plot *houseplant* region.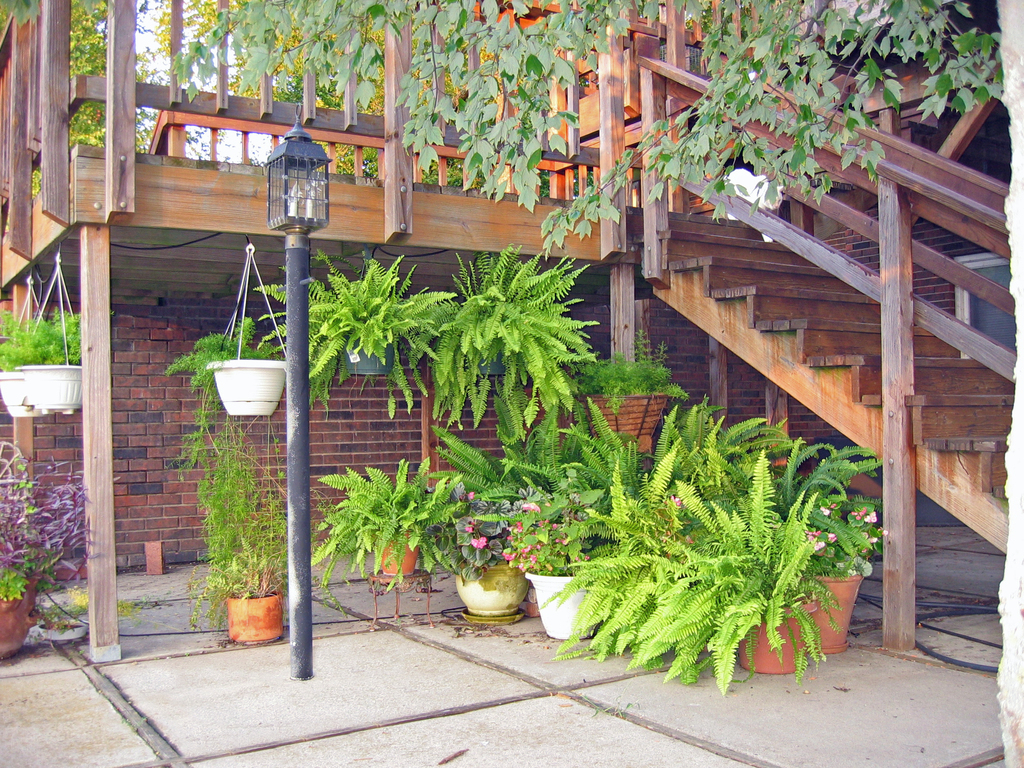
Plotted at locate(181, 418, 303, 643).
